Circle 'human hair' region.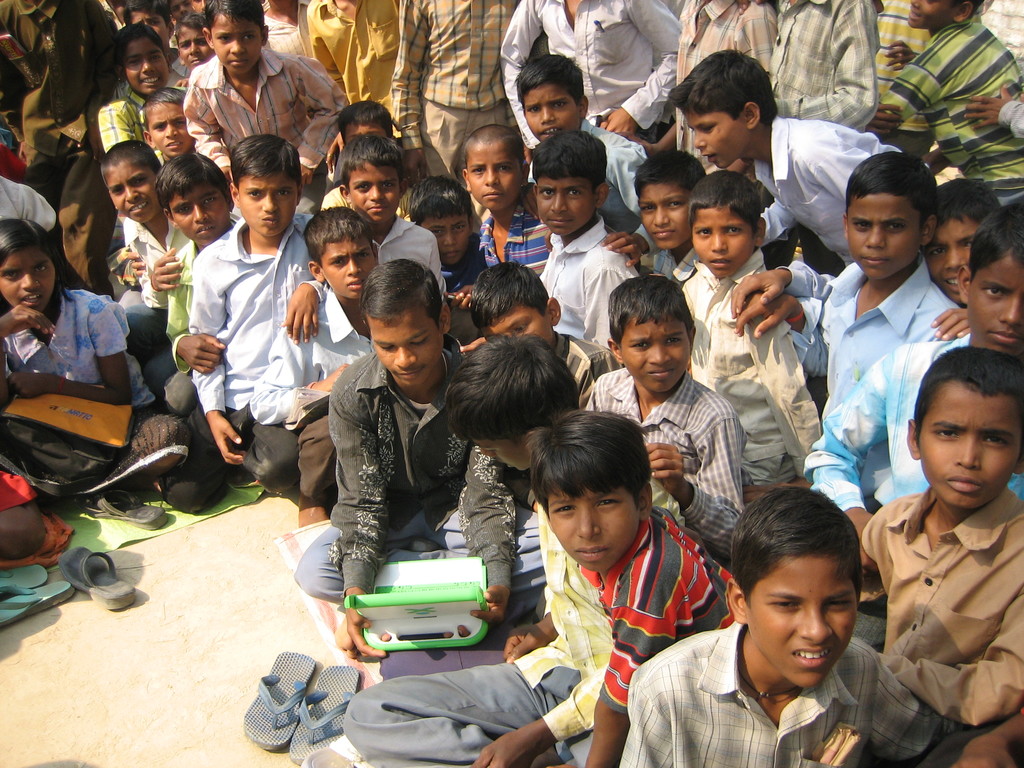
Region: (204, 0, 264, 31).
